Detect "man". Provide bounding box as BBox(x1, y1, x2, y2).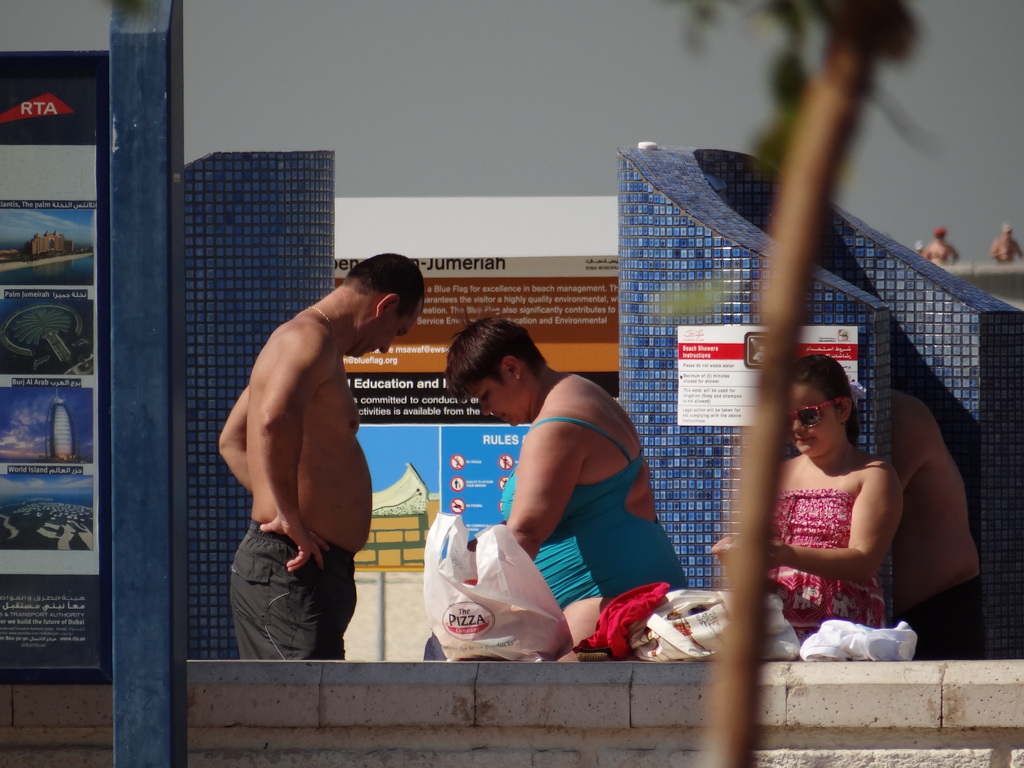
BBox(212, 233, 422, 673).
